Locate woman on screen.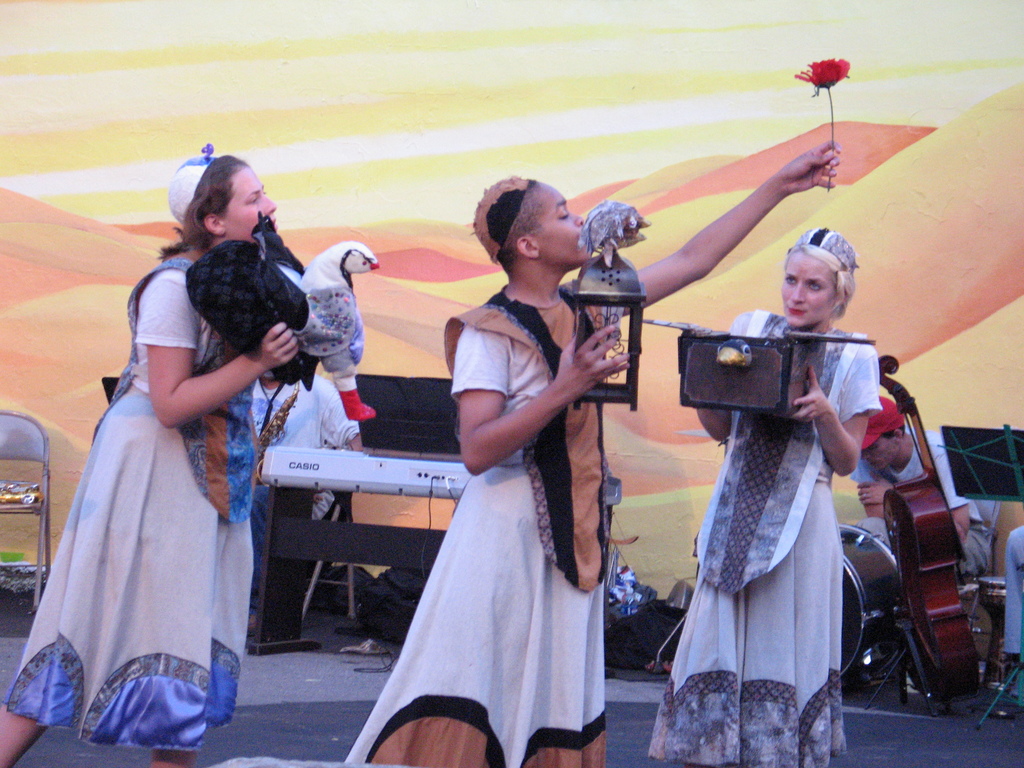
On screen at box(648, 222, 878, 767).
